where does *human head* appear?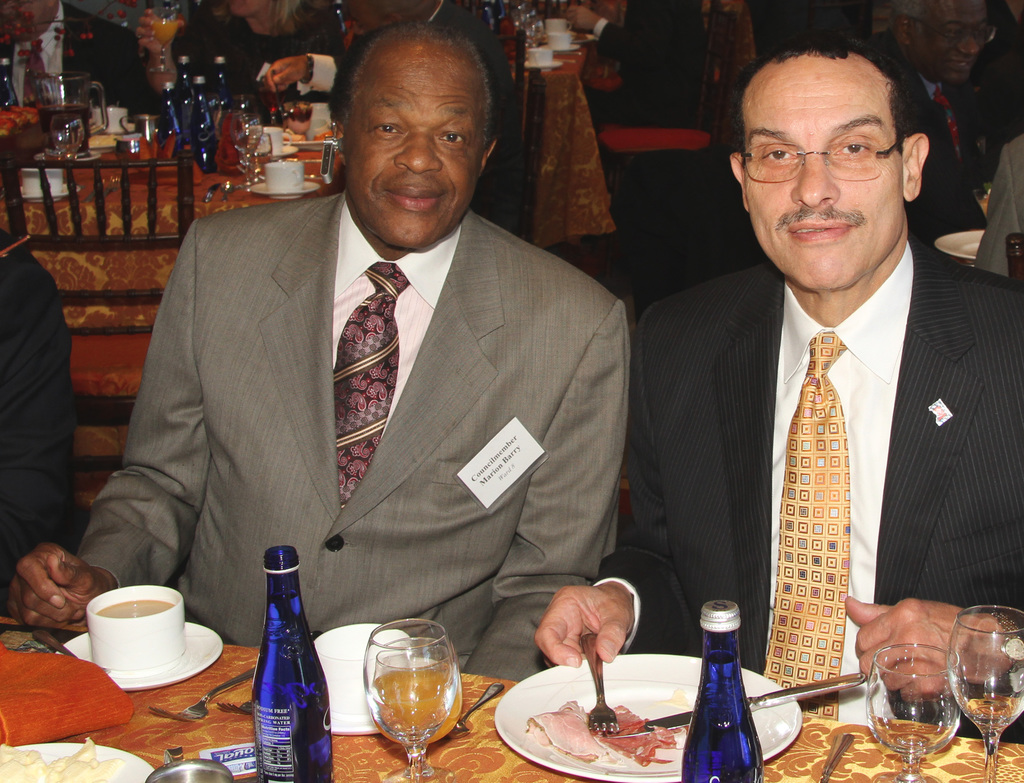
Appears at <region>231, 0, 293, 30</region>.
